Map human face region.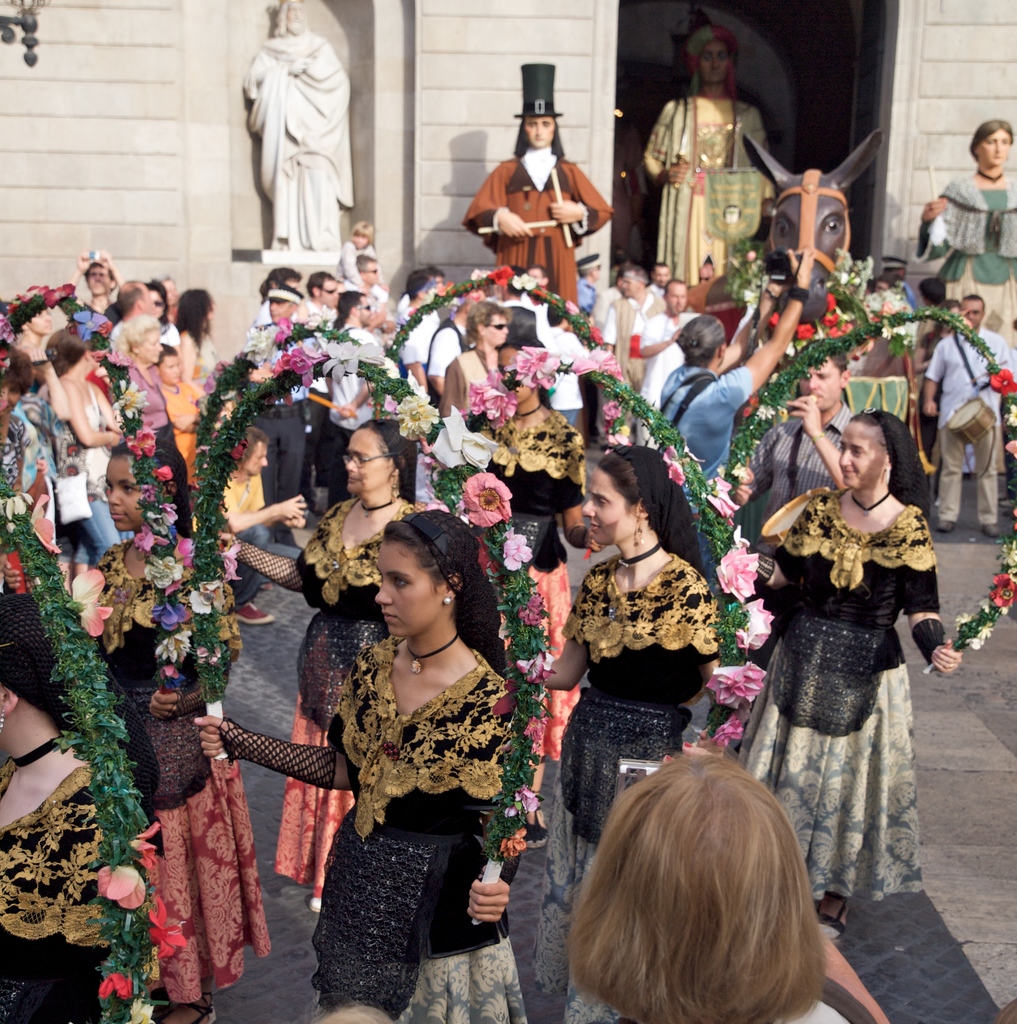
Mapped to Rect(33, 305, 49, 332).
